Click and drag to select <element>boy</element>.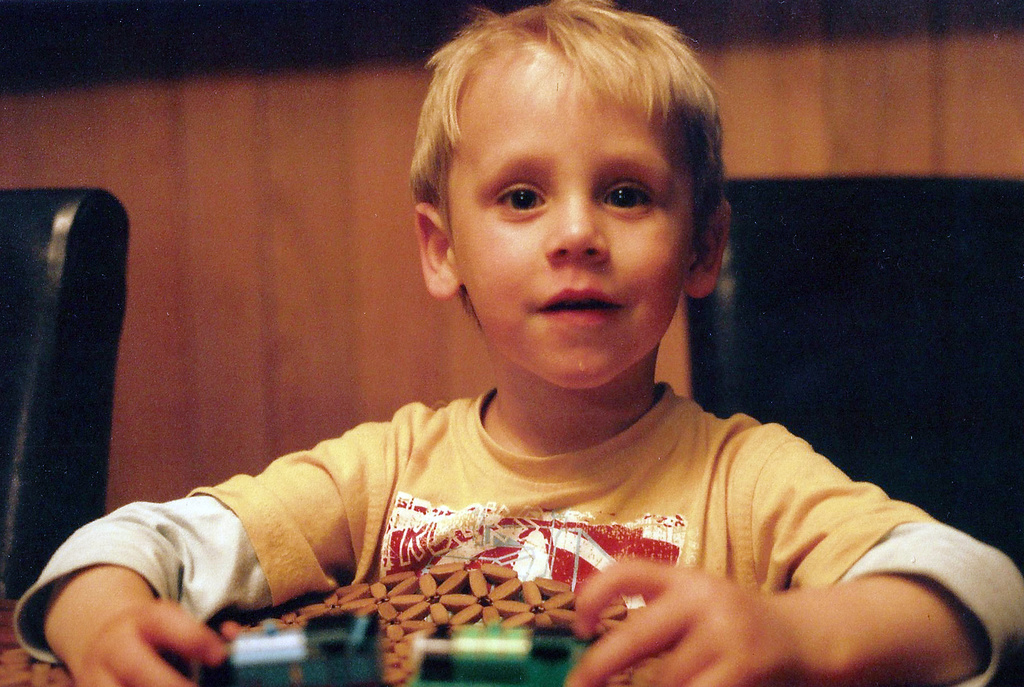
Selection: box=[13, 0, 1023, 686].
